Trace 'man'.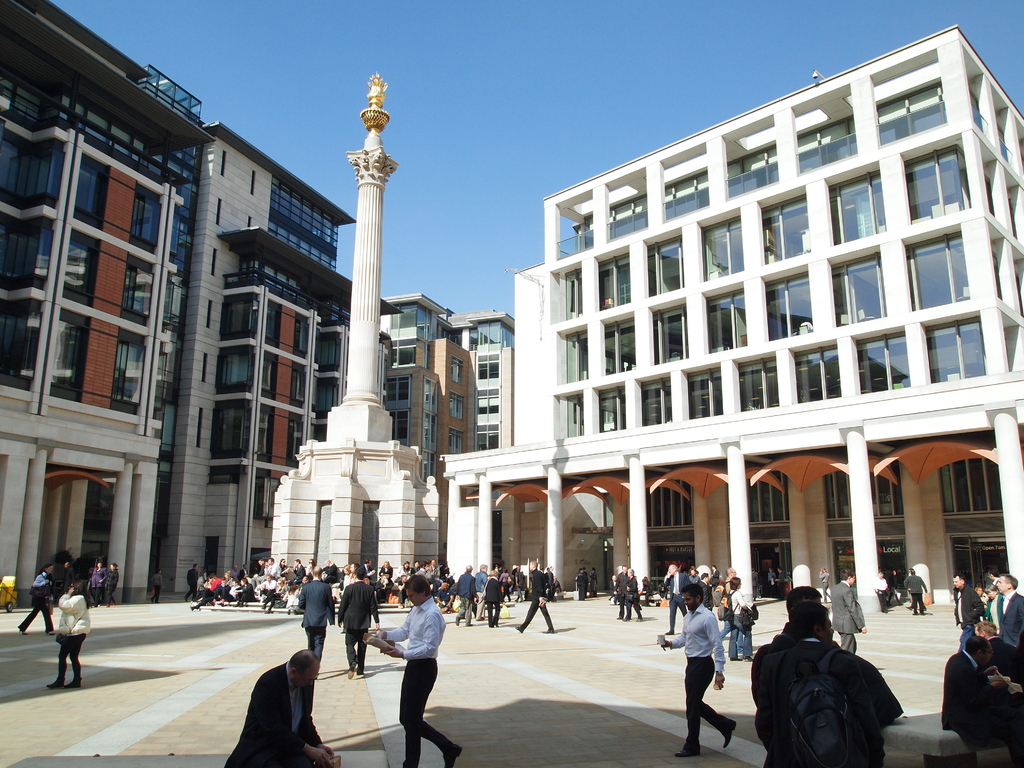
Traced to BBox(987, 567, 998, 588).
